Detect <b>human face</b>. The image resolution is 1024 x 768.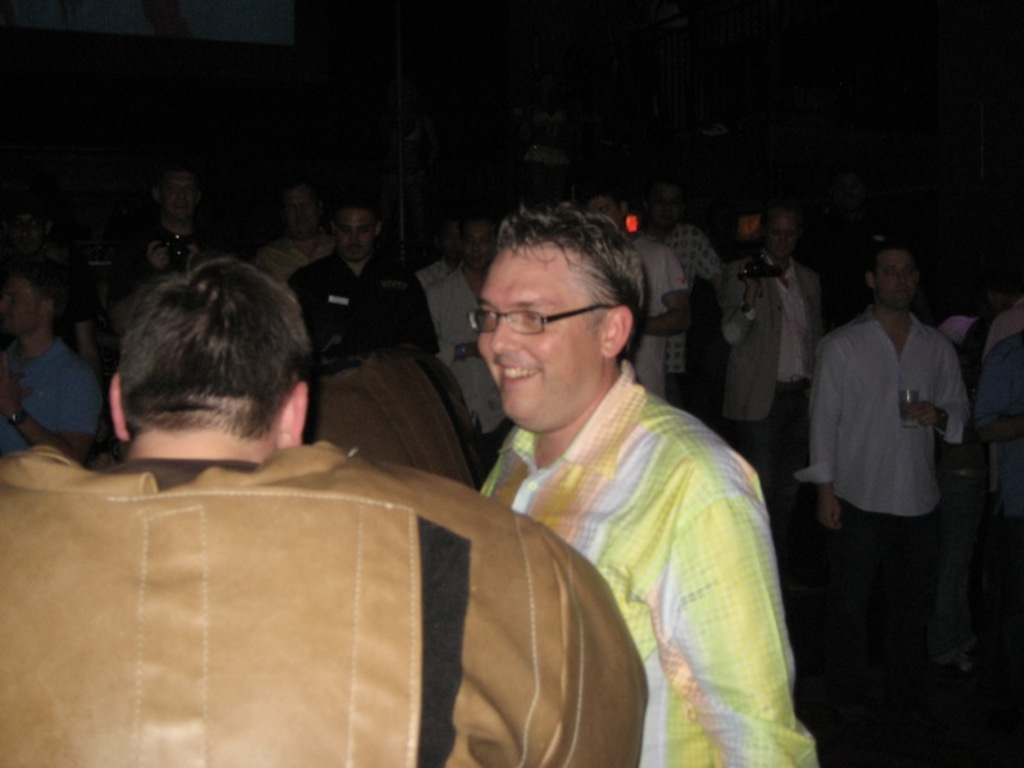
(x1=166, y1=166, x2=188, y2=216).
